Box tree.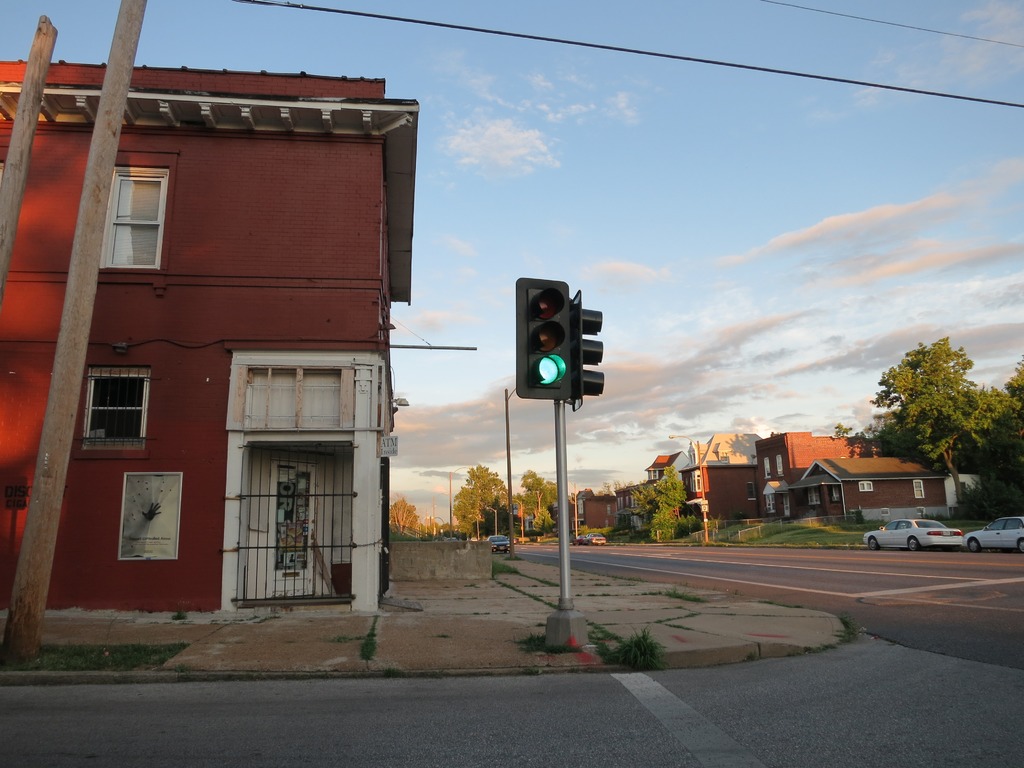
select_region(994, 356, 1023, 498).
